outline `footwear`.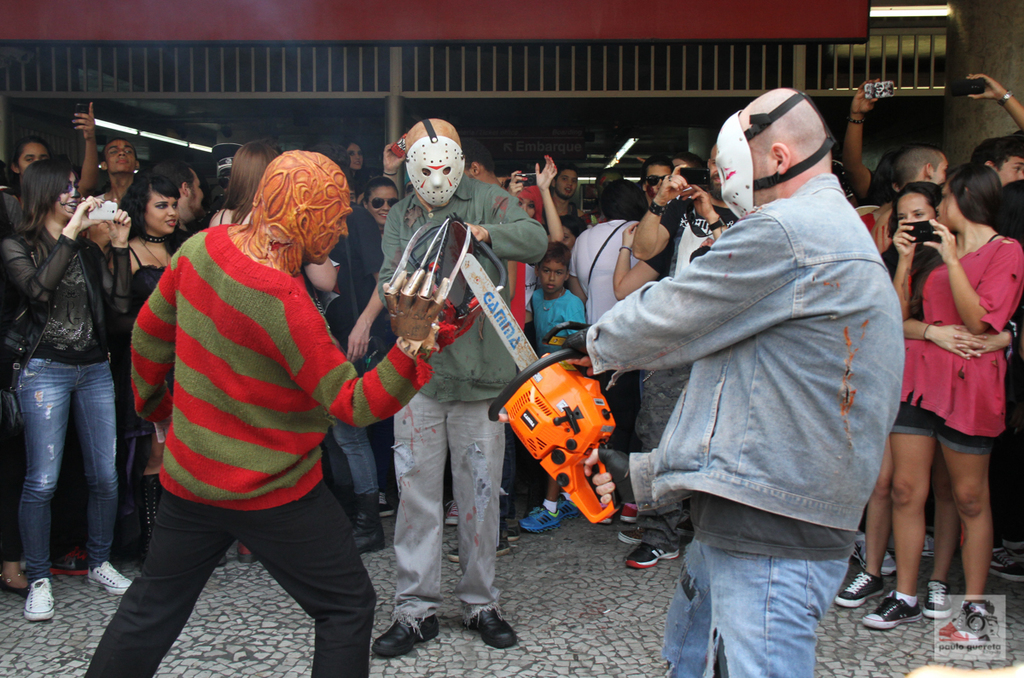
Outline: <box>367,612,440,656</box>.
